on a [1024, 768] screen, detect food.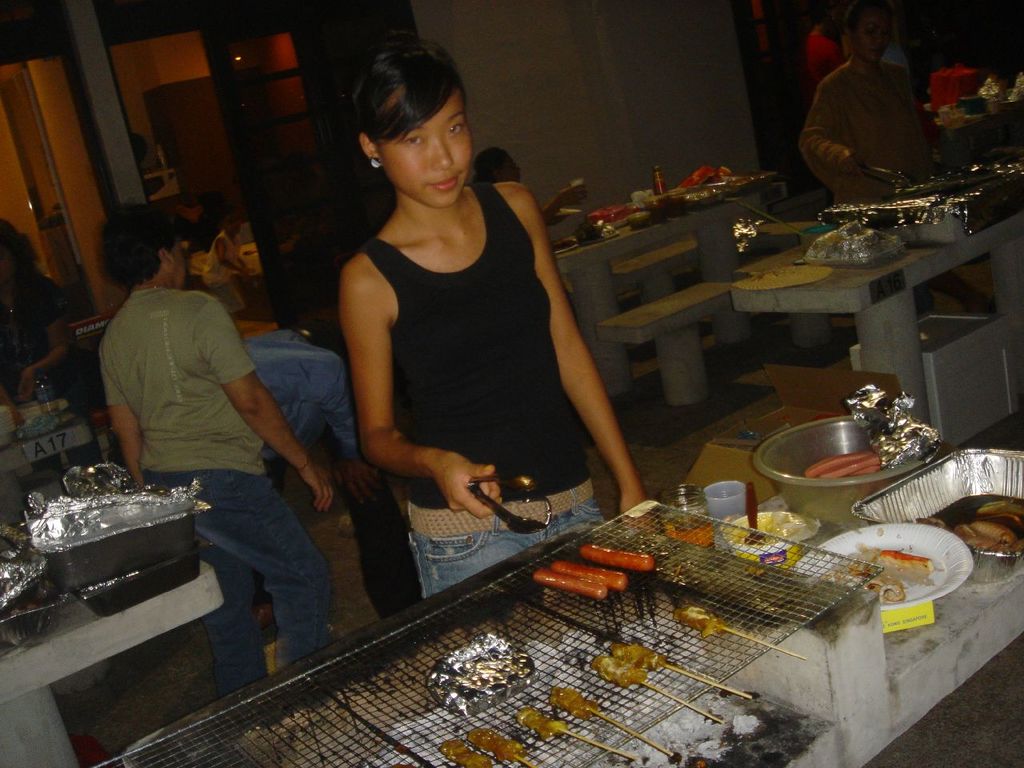
534,564,608,606.
